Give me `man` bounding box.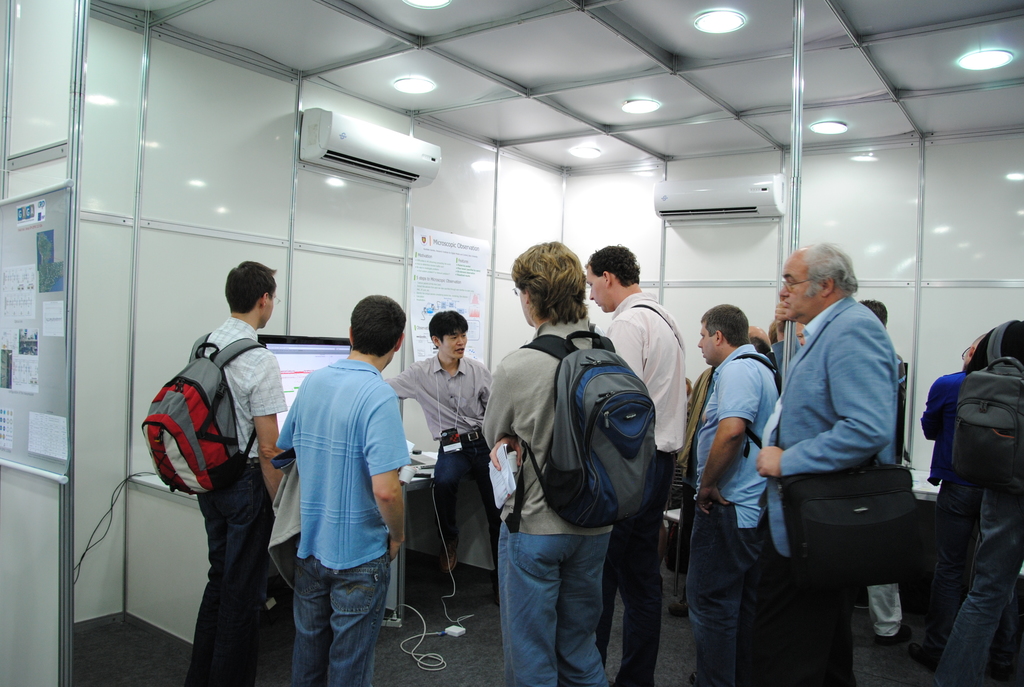
[left=271, top=294, right=412, bottom=686].
